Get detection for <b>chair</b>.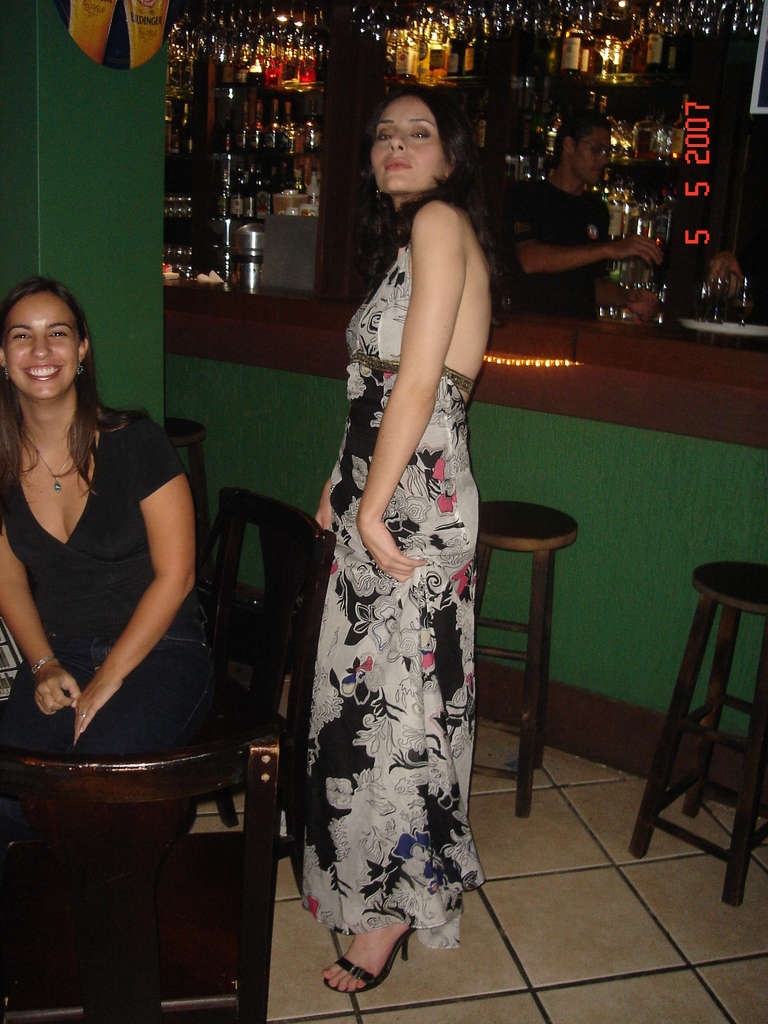
Detection: rect(641, 526, 767, 868).
